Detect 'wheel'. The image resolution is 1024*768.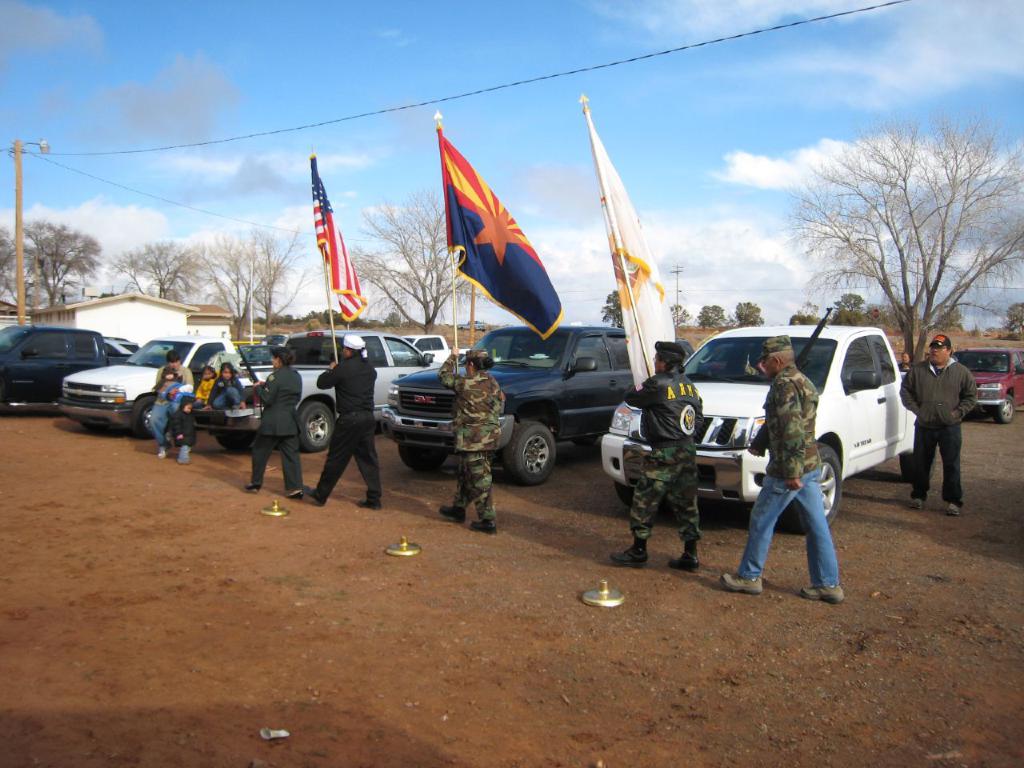
502,409,566,502.
